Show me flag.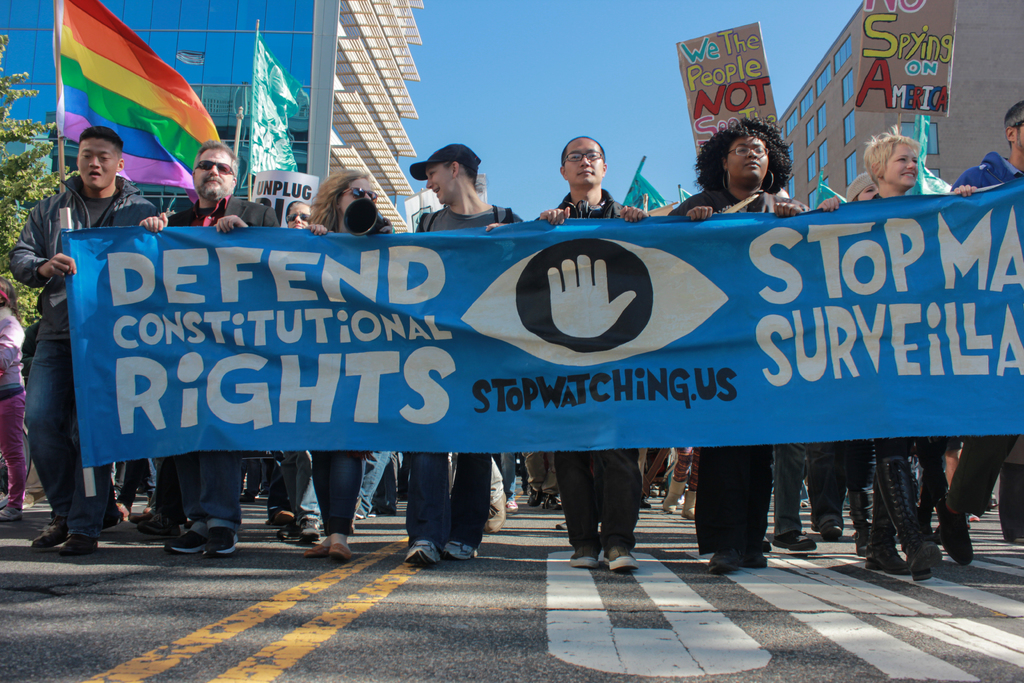
flag is here: [x1=916, y1=104, x2=968, y2=192].
